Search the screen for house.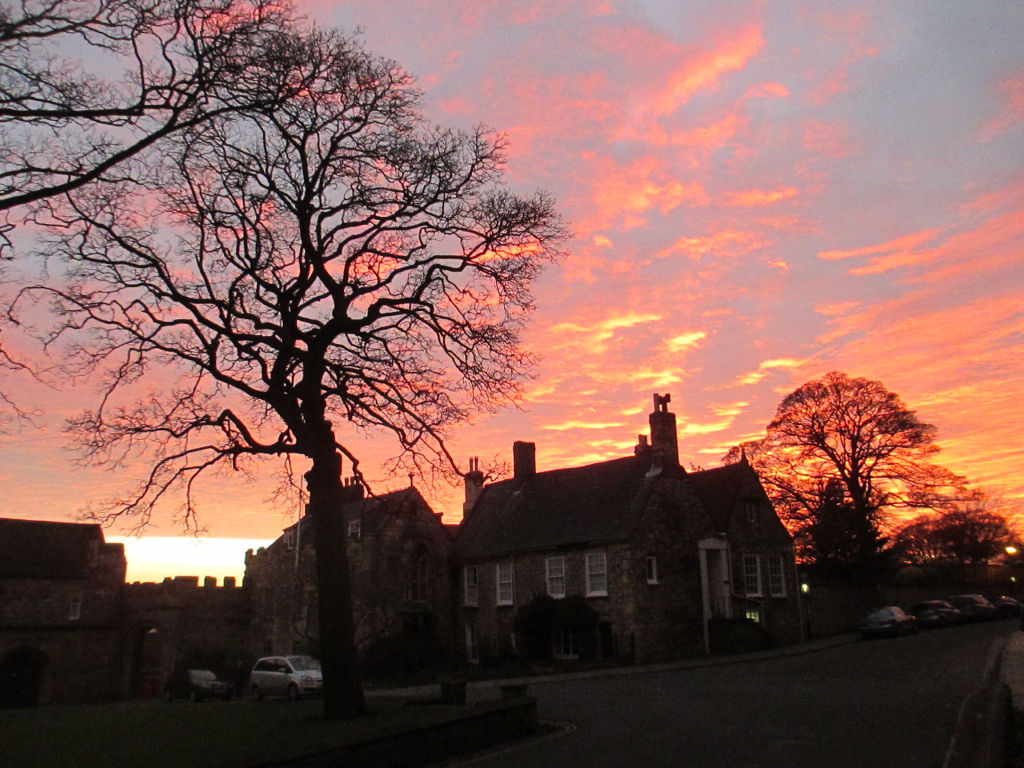
Found at (x1=434, y1=388, x2=814, y2=666).
